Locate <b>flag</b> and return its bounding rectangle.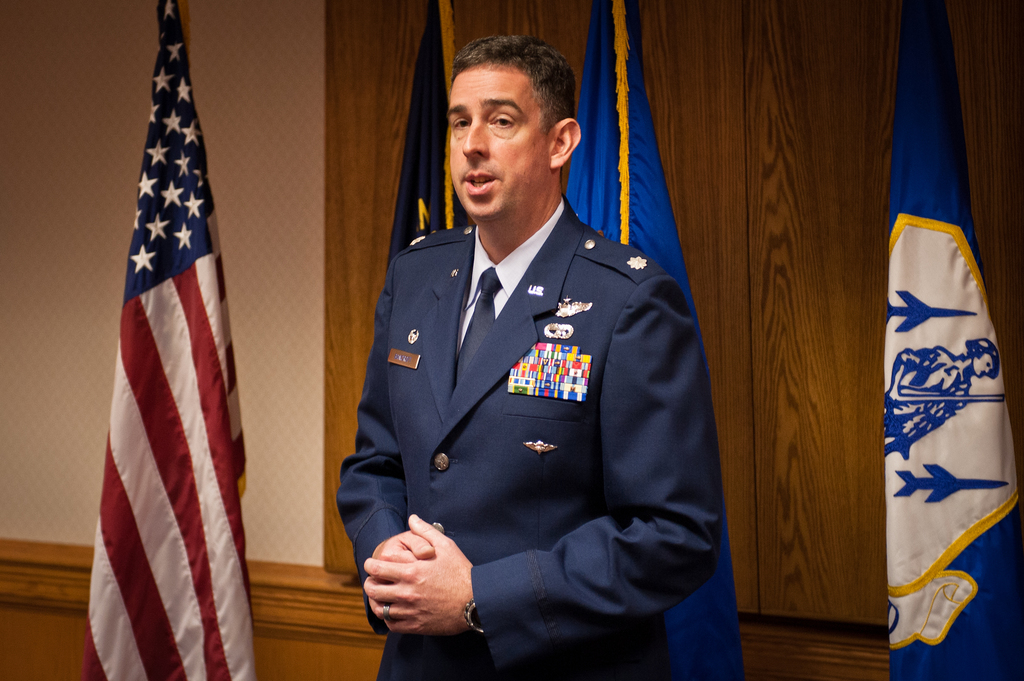
Rect(878, 0, 1023, 679).
